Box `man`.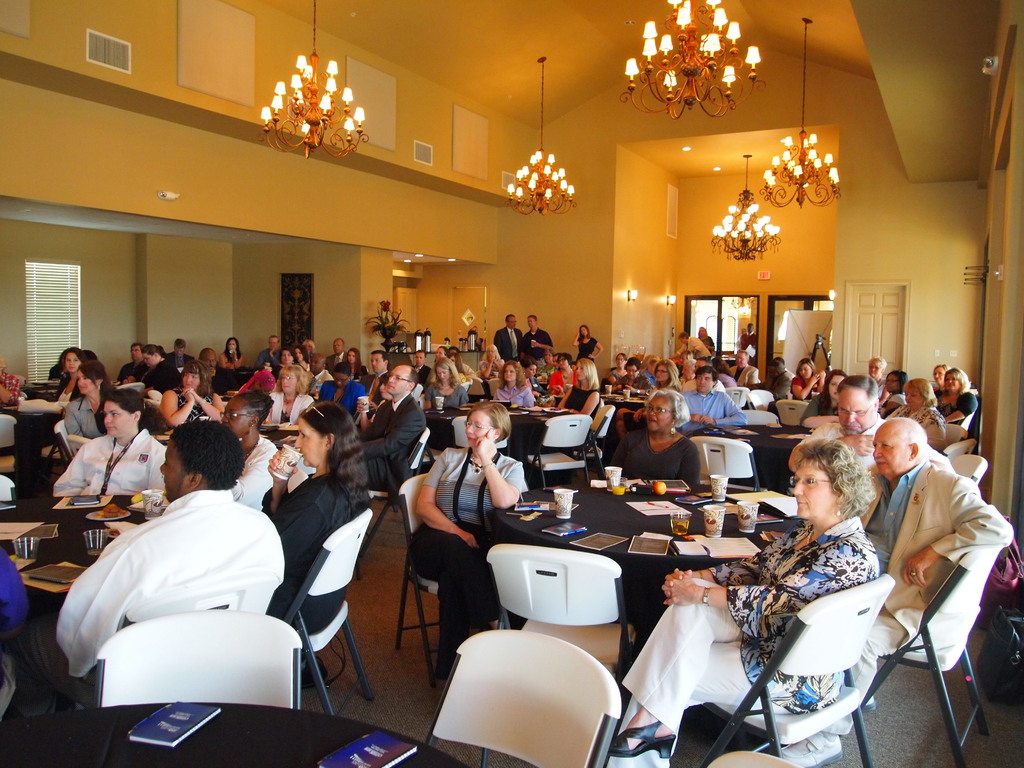
(366, 364, 419, 483).
